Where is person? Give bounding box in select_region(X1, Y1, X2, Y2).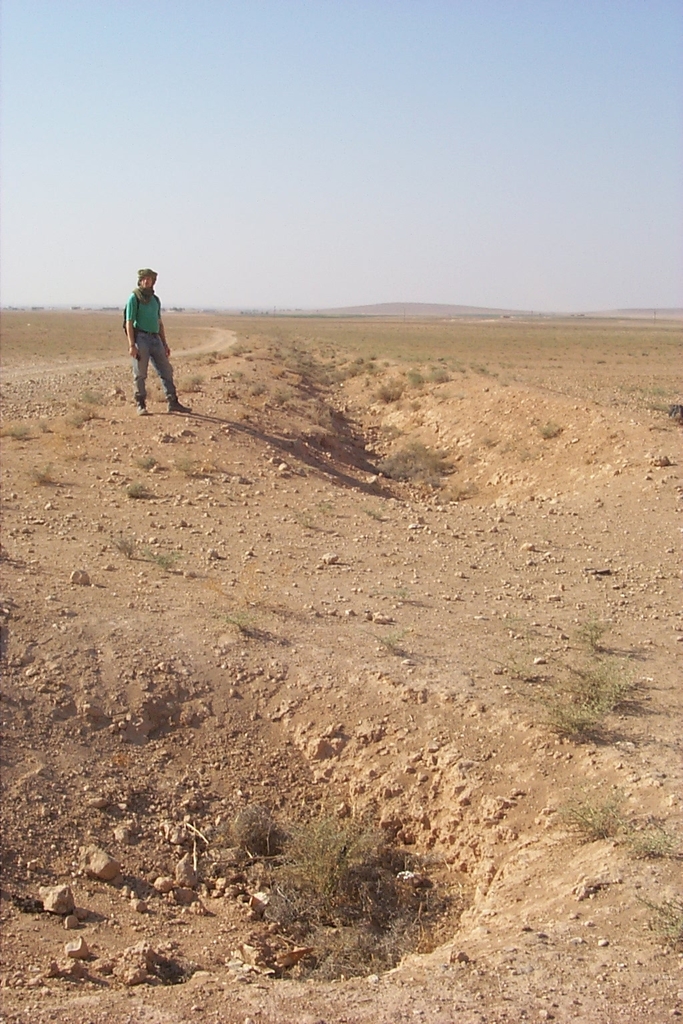
select_region(117, 252, 178, 396).
